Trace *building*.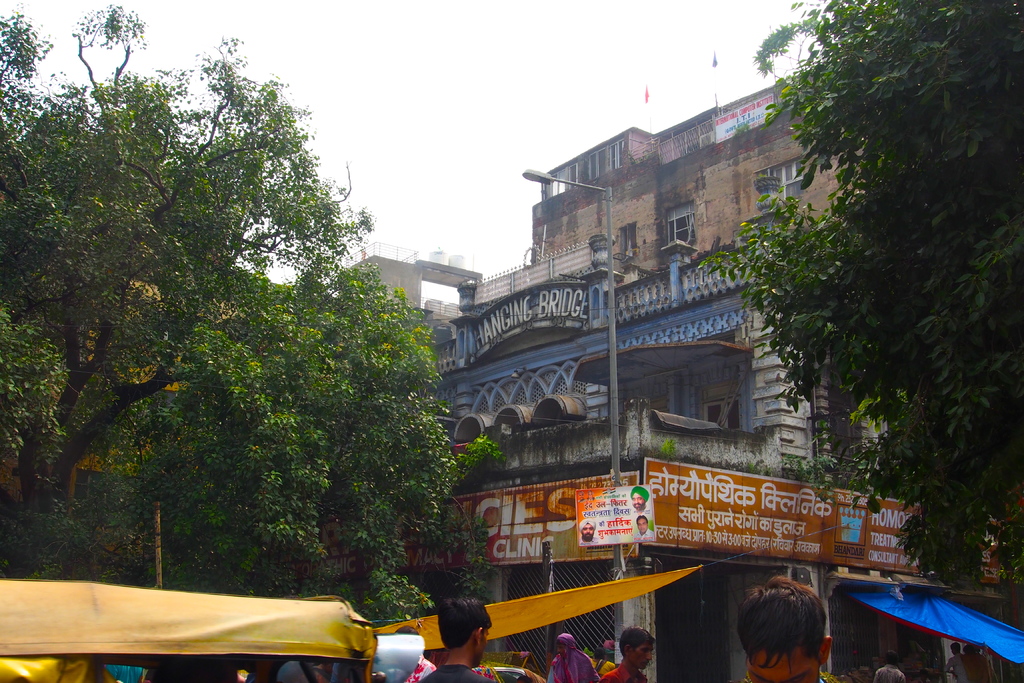
Traced to [left=415, top=81, right=1023, bottom=682].
